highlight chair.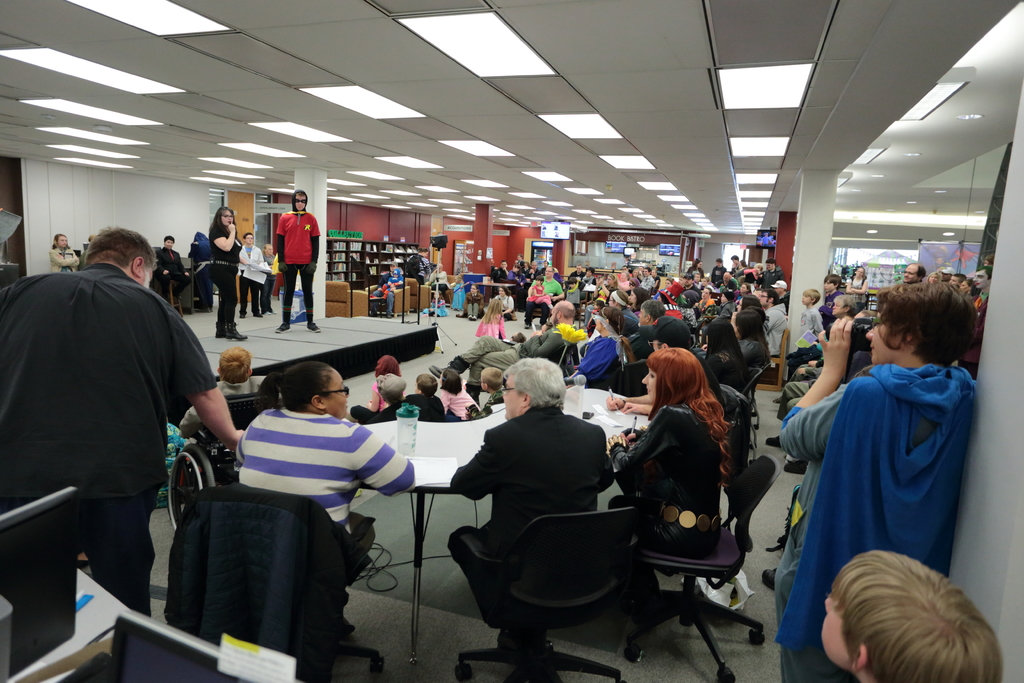
Highlighted region: (615,454,770,682).
